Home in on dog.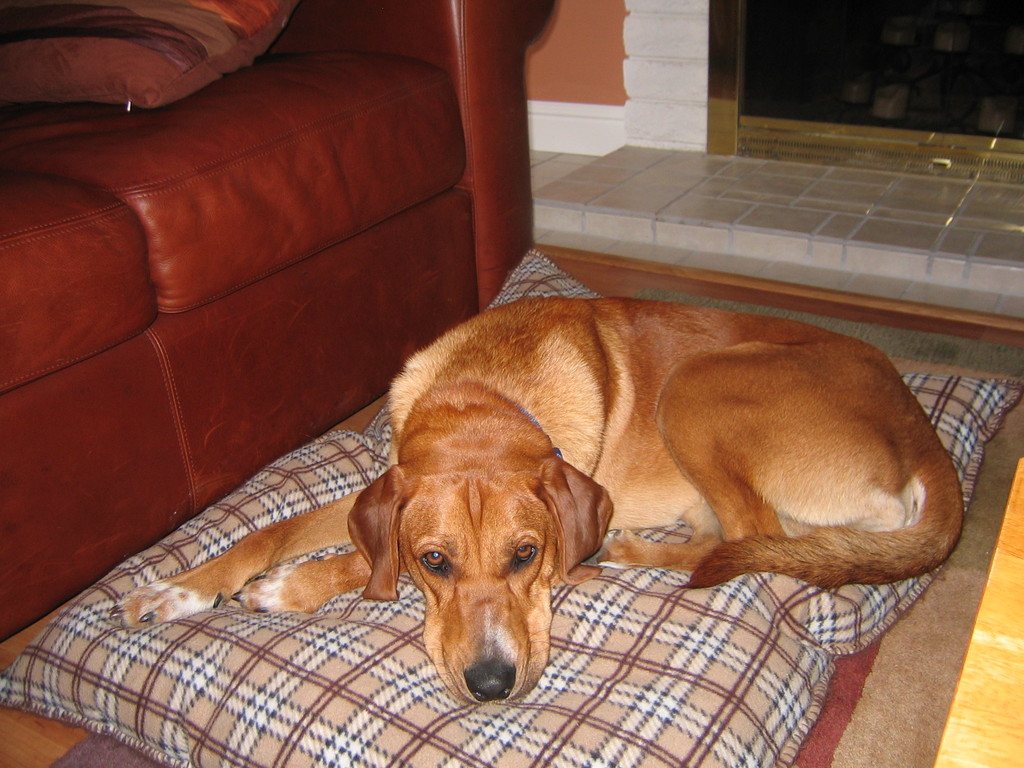
Homed in at box(113, 295, 964, 716).
